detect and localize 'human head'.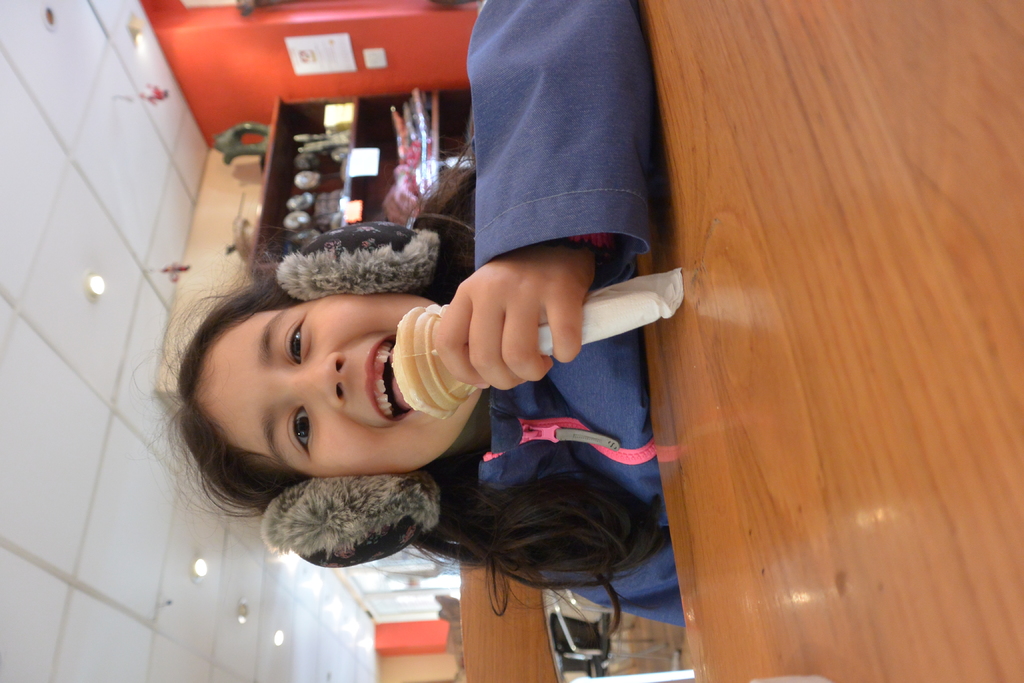
Localized at select_region(177, 261, 445, 468).
